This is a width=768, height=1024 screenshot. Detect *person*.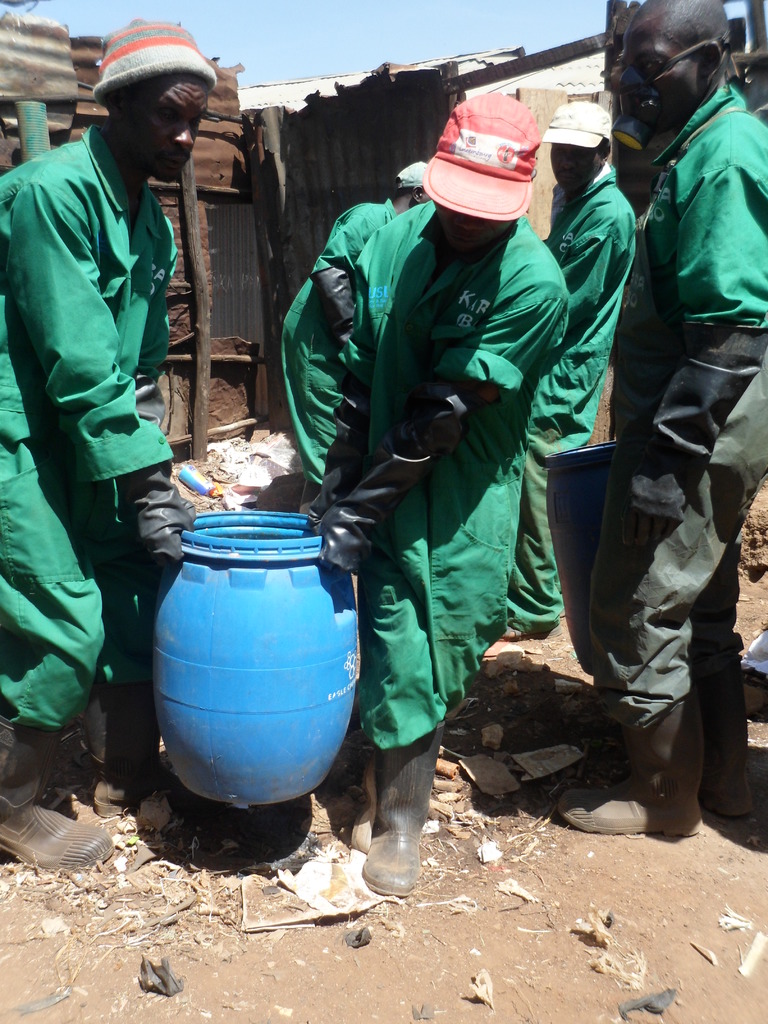
x1=508 y1=0 x2=767 y2=840.
